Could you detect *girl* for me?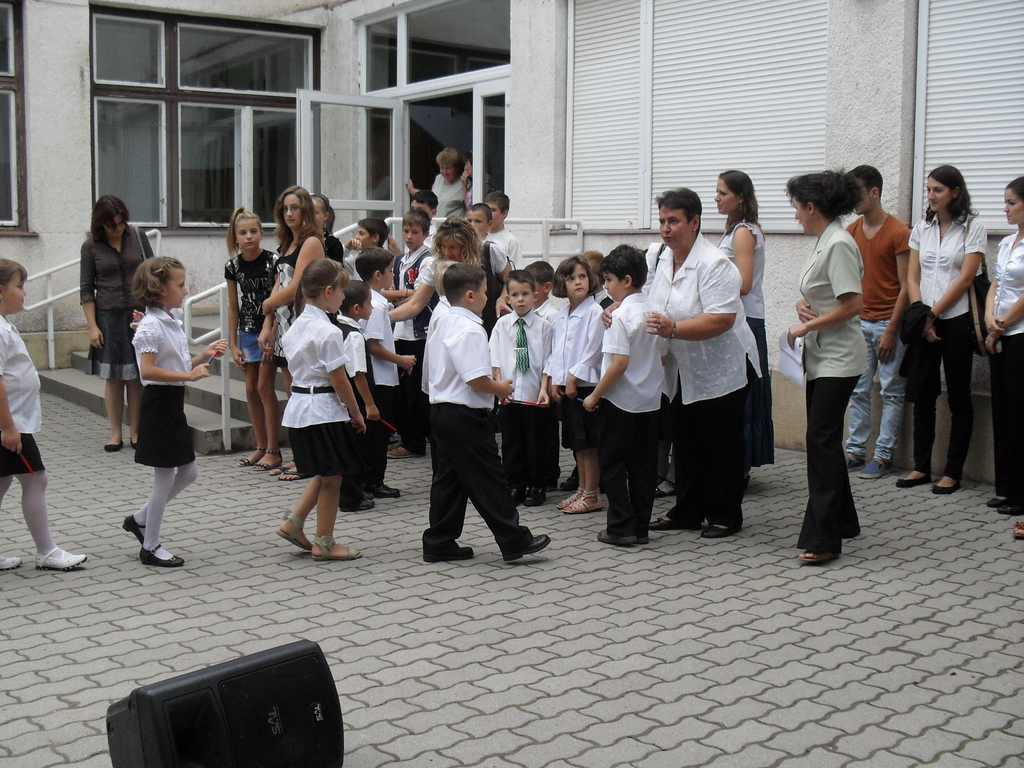
Detection result: bbox(719, 170, 771, 504).
